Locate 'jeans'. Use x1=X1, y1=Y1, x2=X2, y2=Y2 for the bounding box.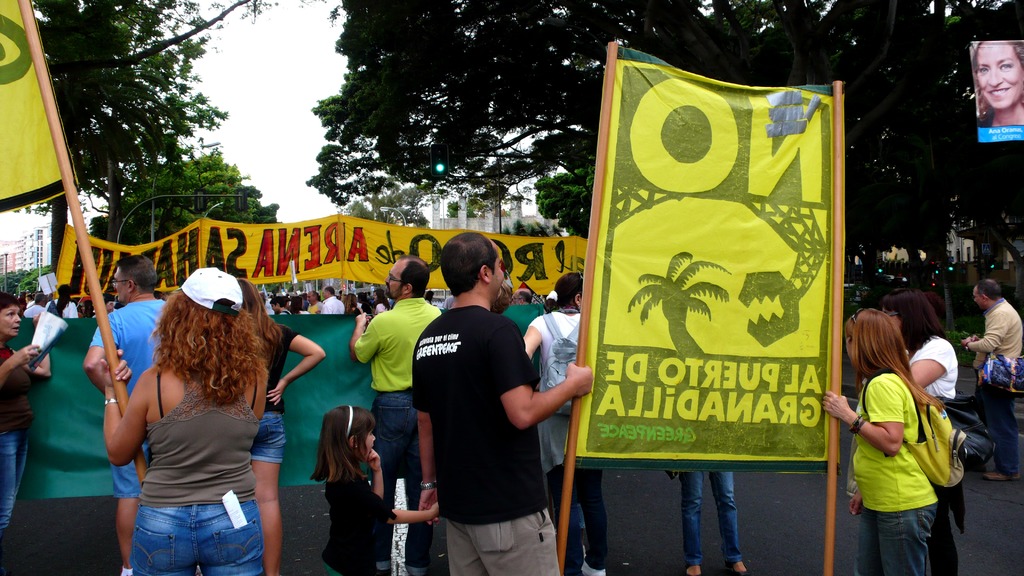
x1=678, y1=471, x2=745, y2=566.
